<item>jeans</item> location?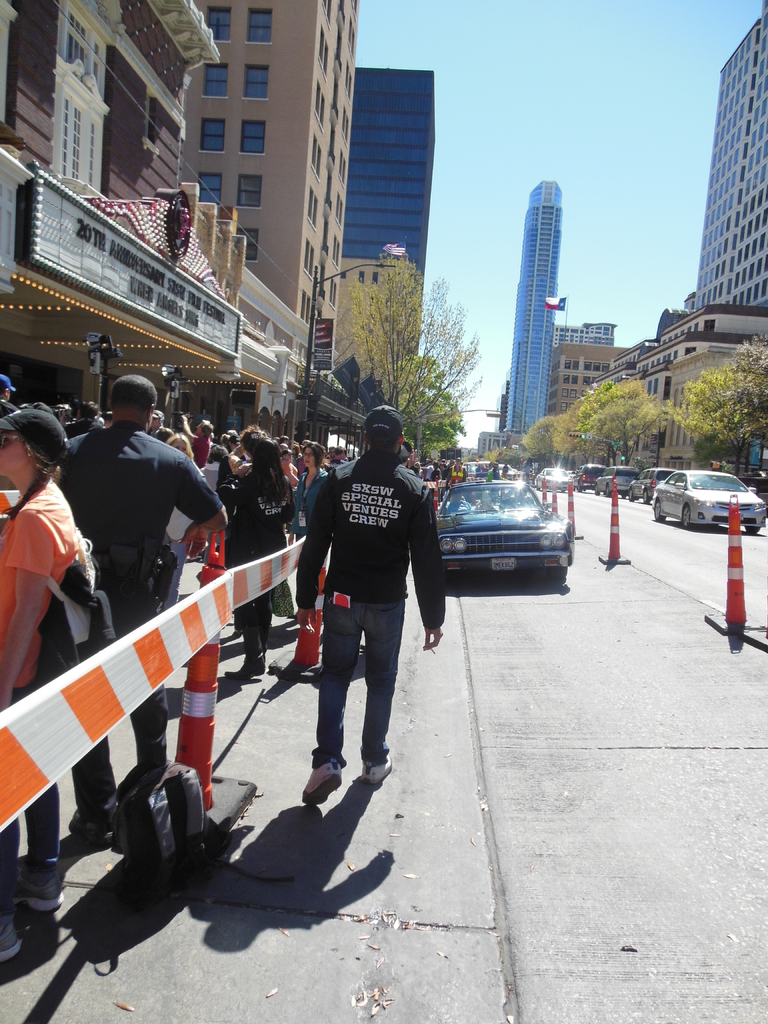
232,579,275,658
